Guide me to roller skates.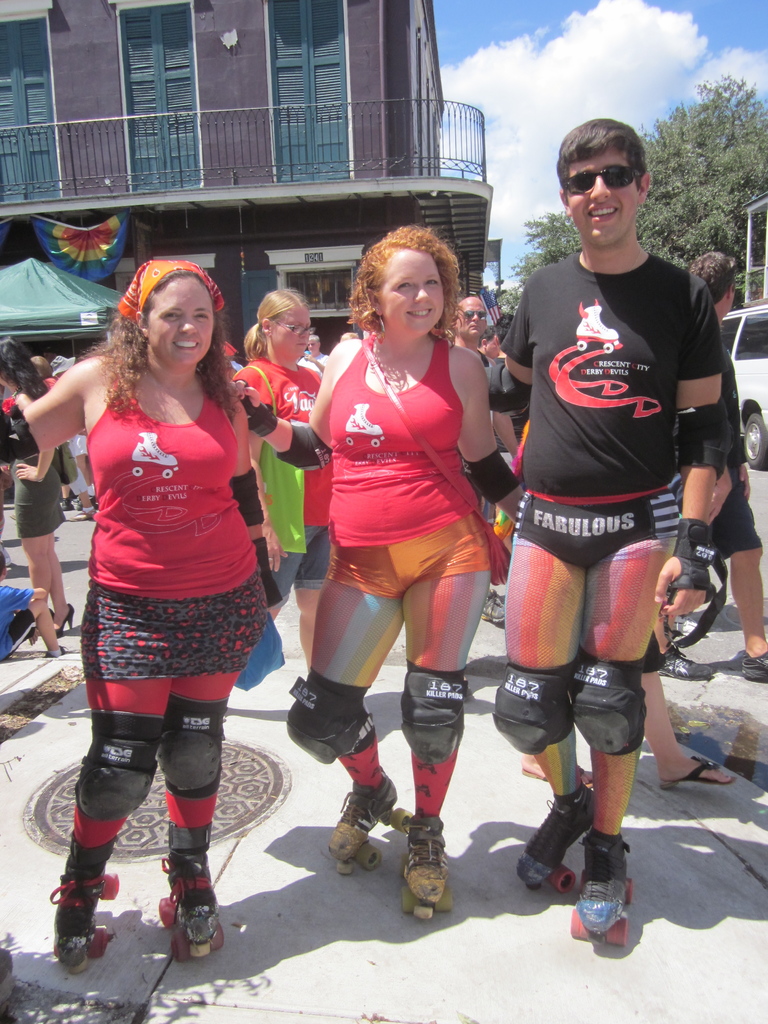
Guidance: 152,842,227,961.
